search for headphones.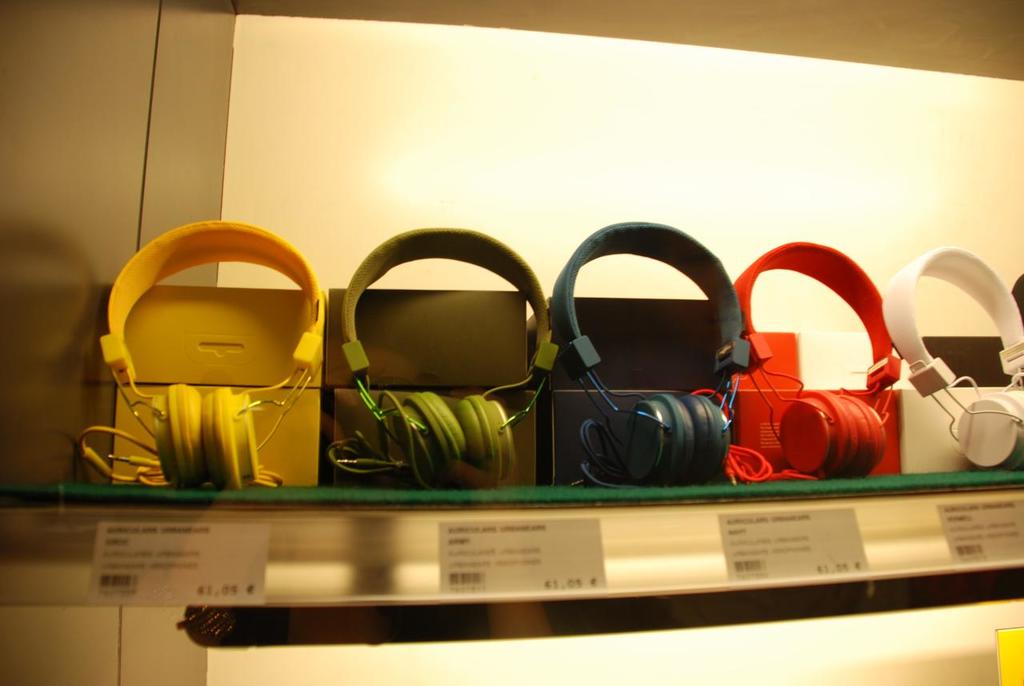
Found at bbox(541, 245, 763, 495).
